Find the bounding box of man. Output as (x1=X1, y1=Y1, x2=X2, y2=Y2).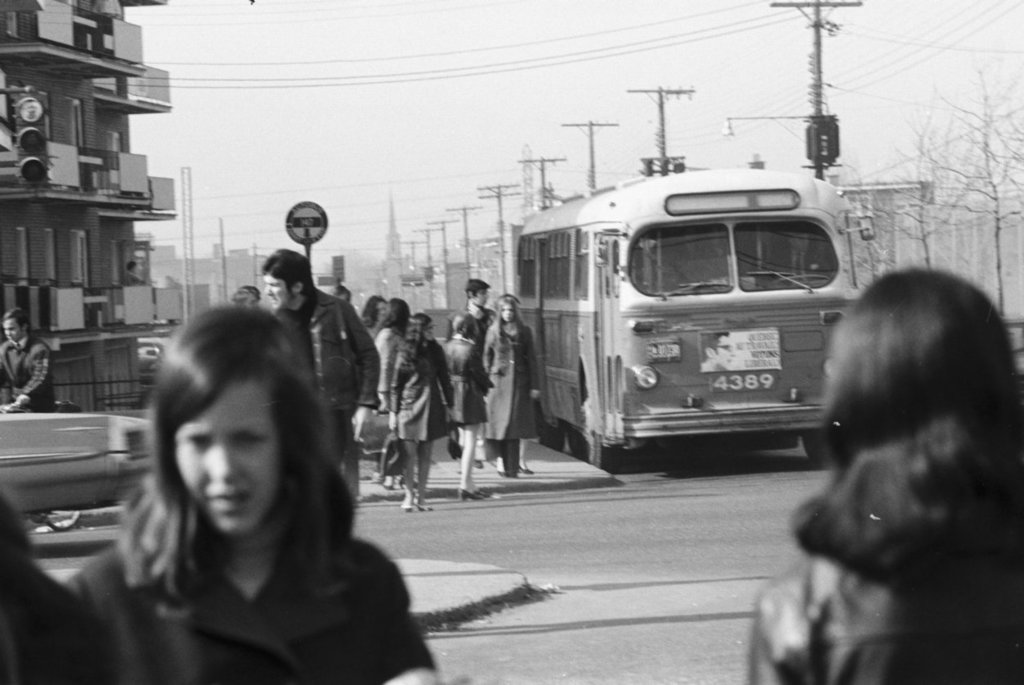
(x1=0, y1=310, x2=57, y2=412).
